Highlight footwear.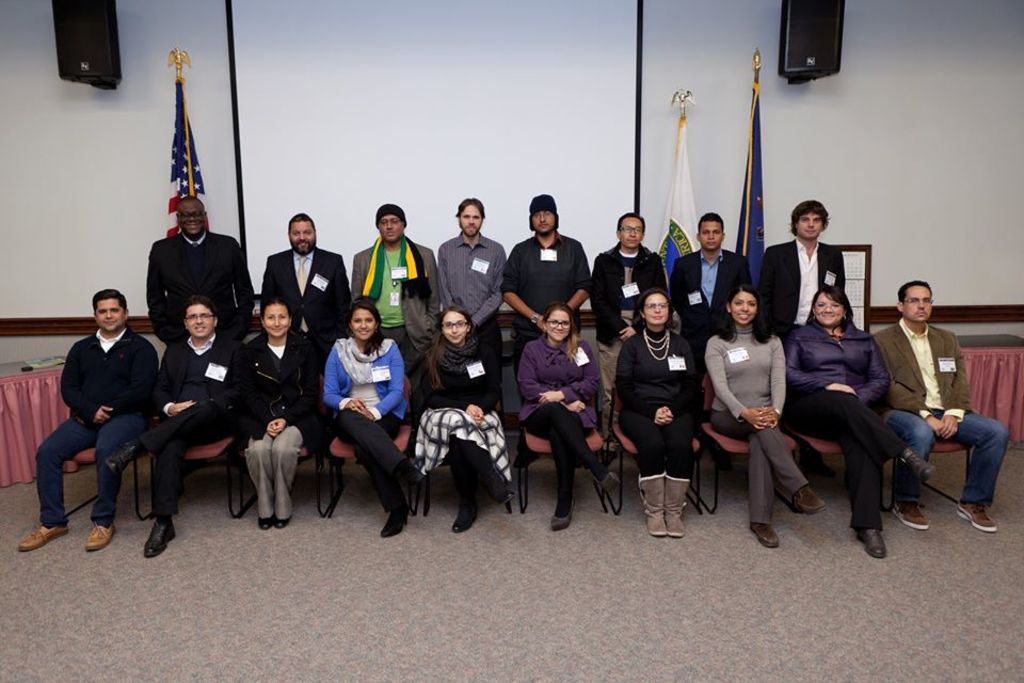
Highlighted region: [799,457,834,478].
